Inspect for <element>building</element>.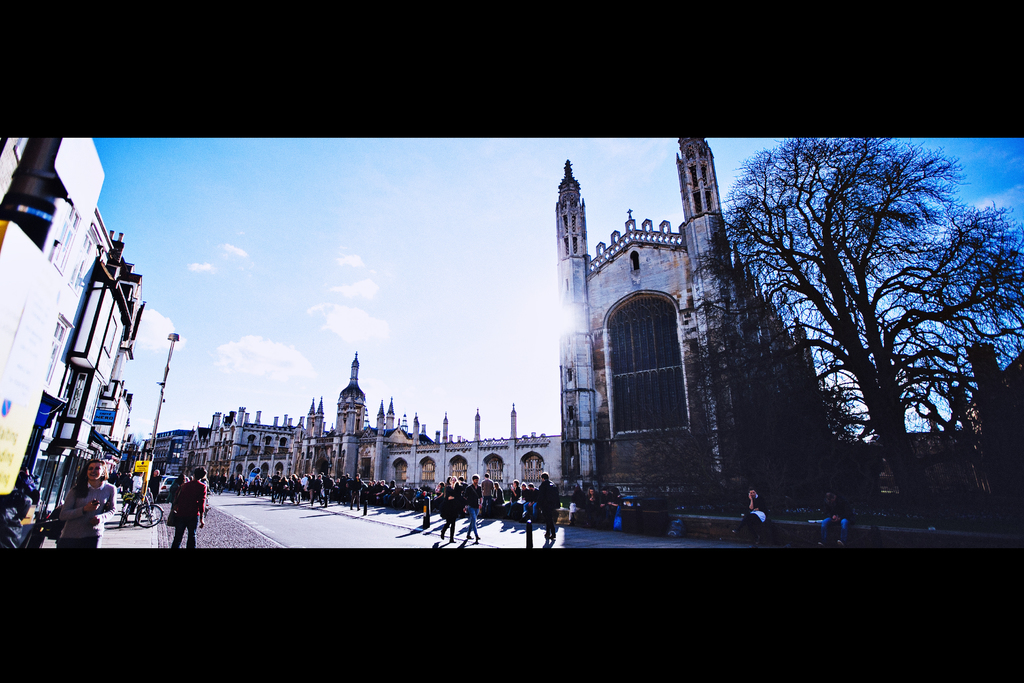
Inspection: {"x1": 0, "y1": 139, "x2": 134, "y2": 494}.
